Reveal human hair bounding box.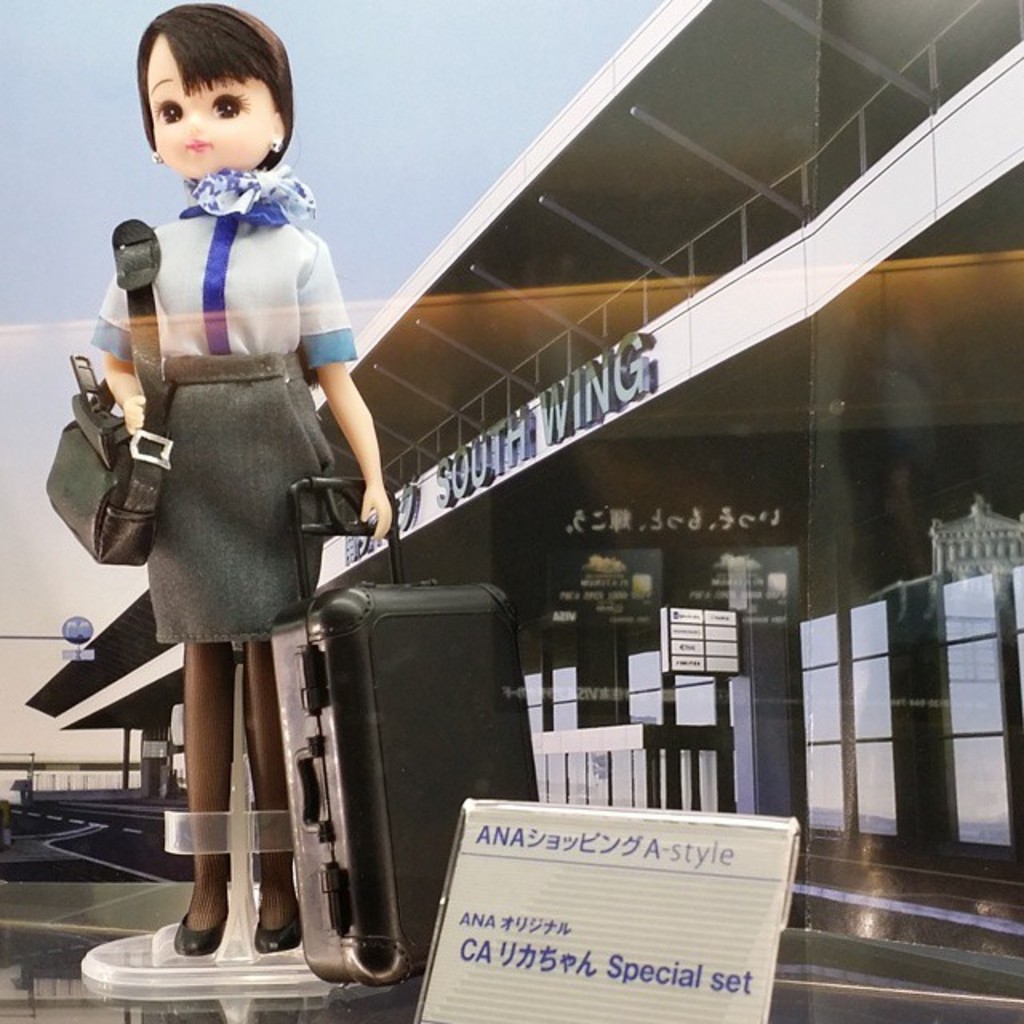
Revealed: 125 2 286 158.
